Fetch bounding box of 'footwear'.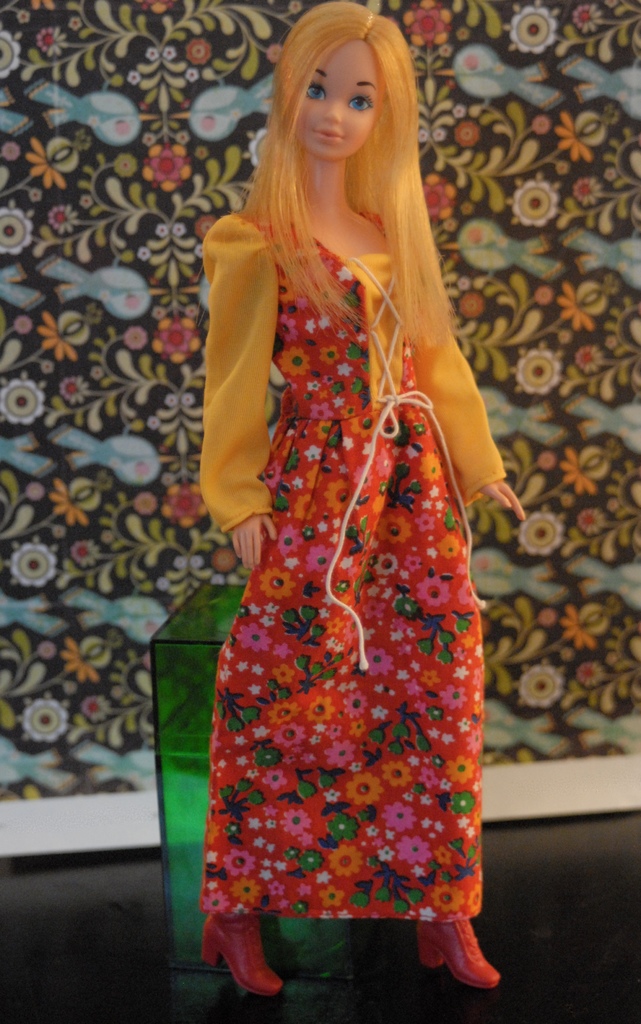
Bbox: x1=421, y1=913, x2=507, y2=993.
